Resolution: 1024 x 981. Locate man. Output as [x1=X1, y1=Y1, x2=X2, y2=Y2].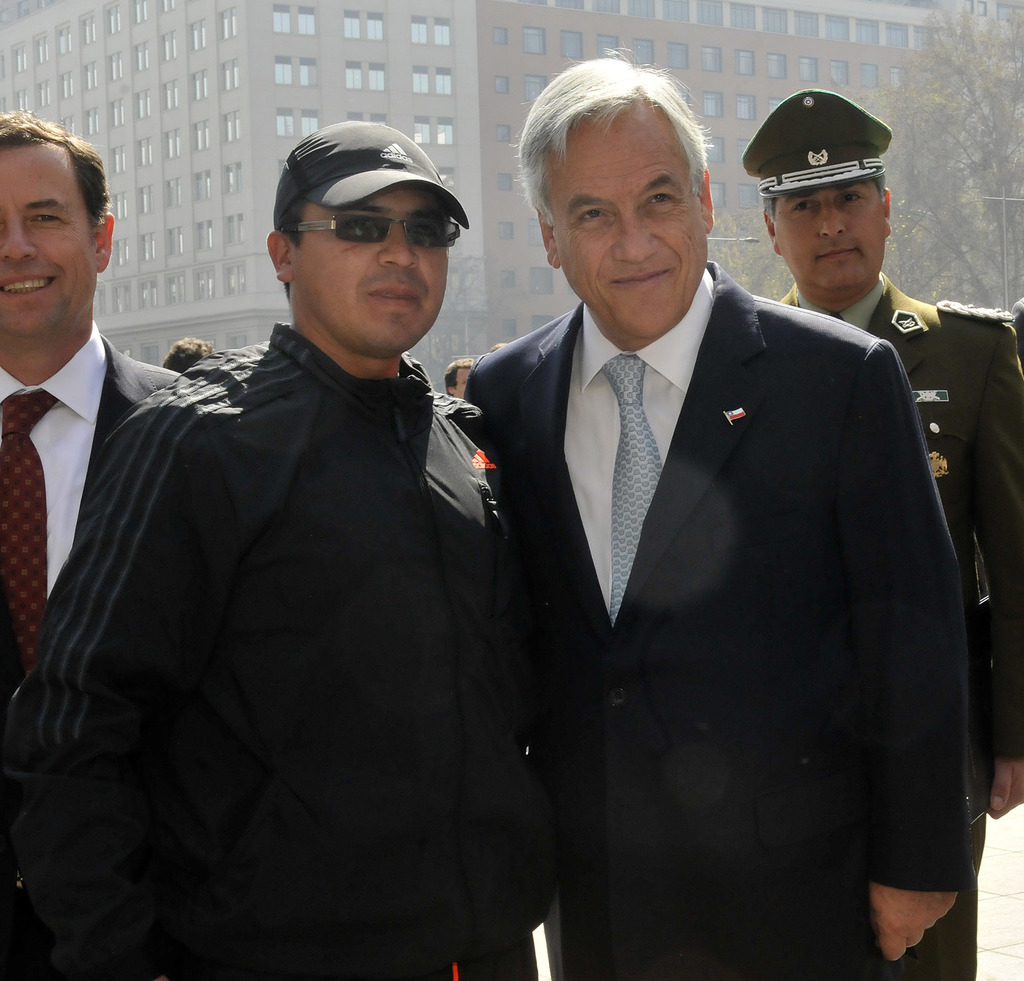
[x1=5, y1=118, x2=515, y2=980].
